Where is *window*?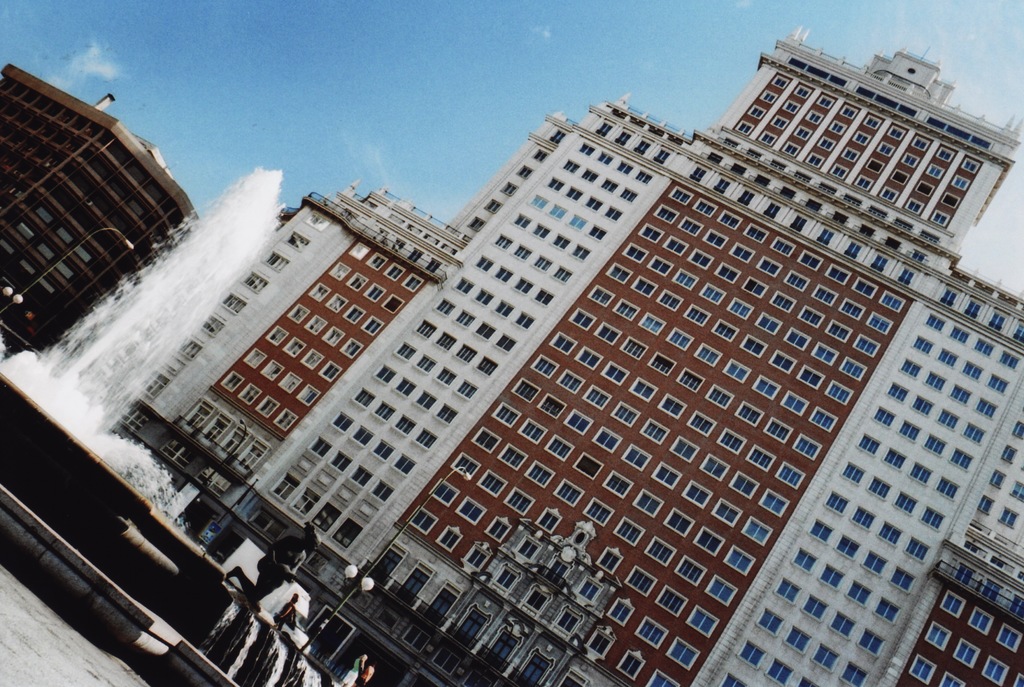
{"left": 515, "top": 535, "right": 540, "bottom": 560}.
